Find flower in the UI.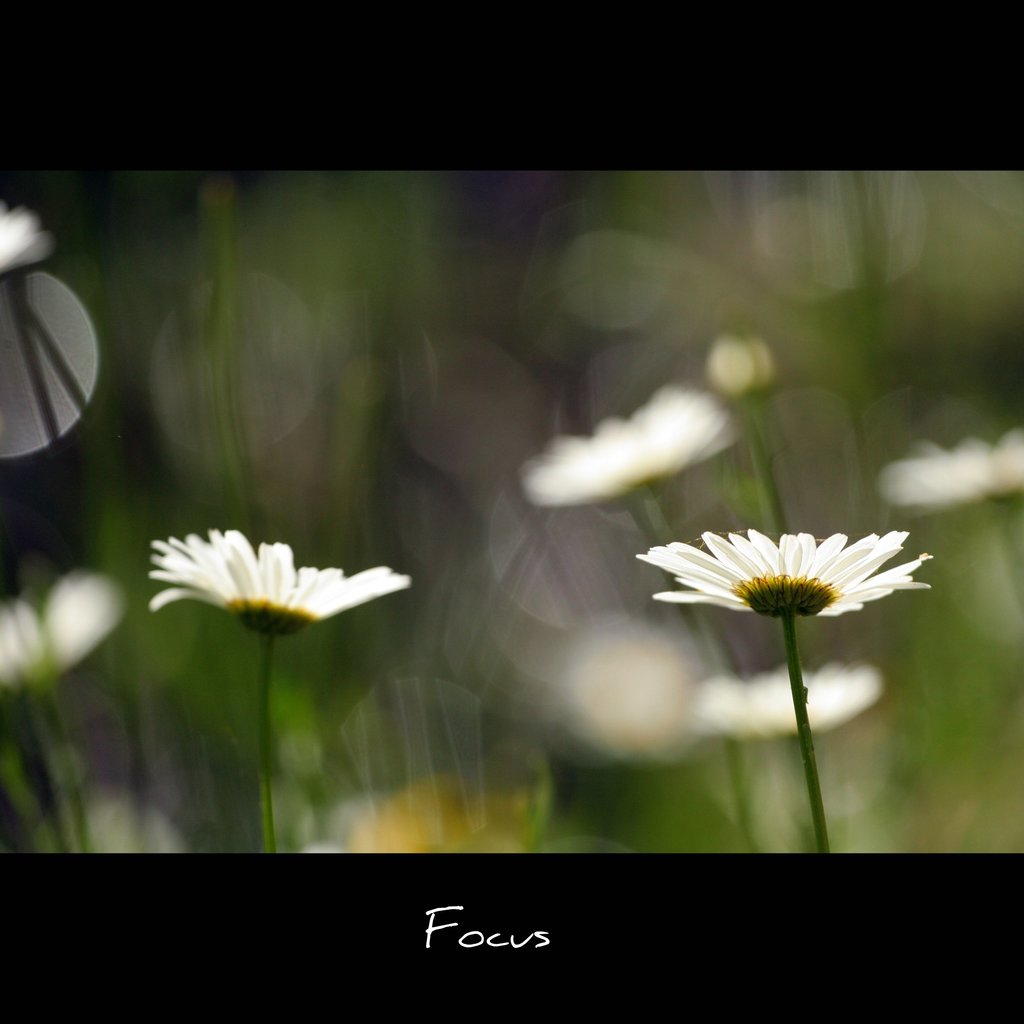
UI element at rect(614, 488, 934, 762).
